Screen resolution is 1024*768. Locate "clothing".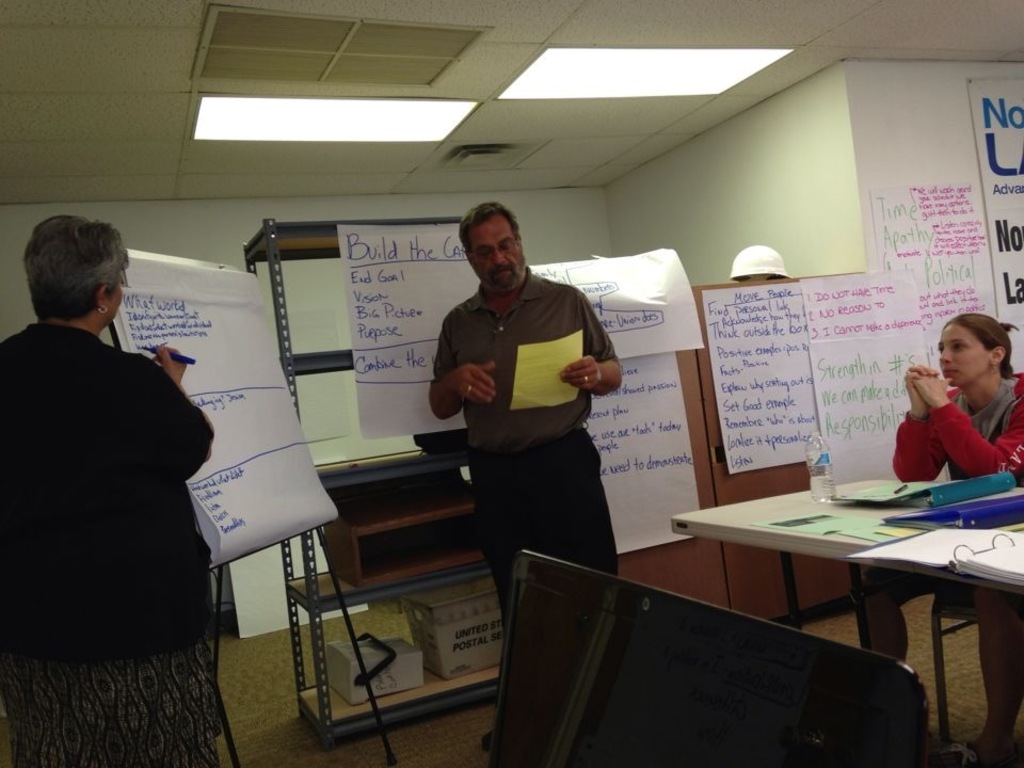
left=0, top=321, right=211, bottom=759.
